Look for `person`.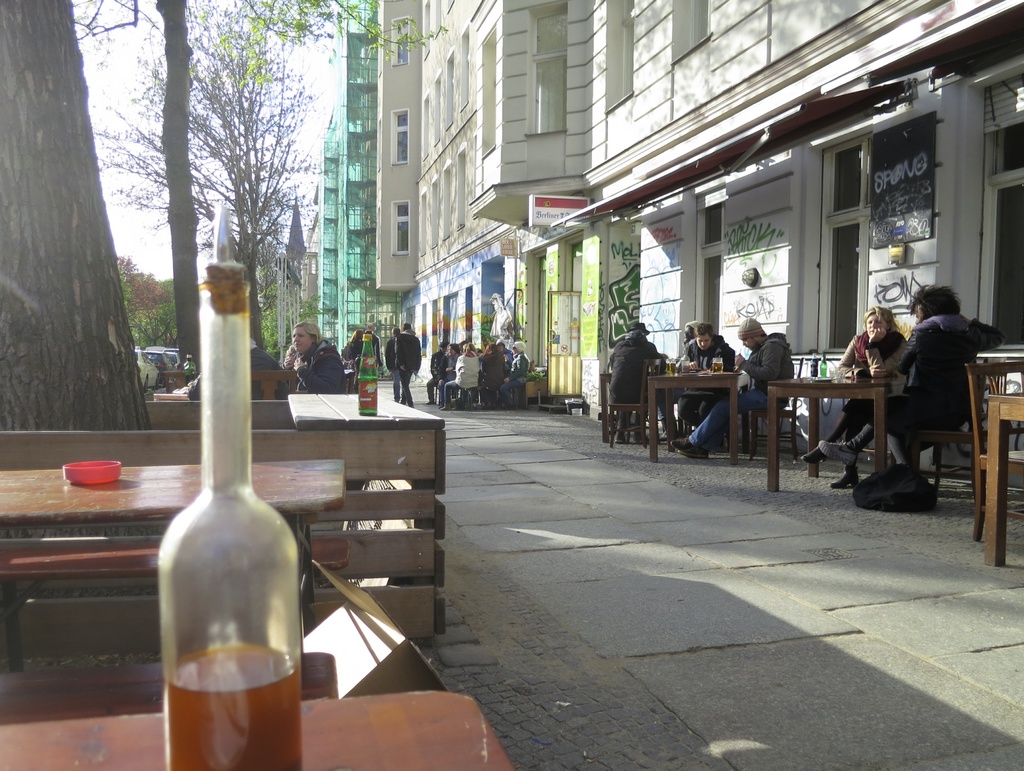
Found: [x1=492, y1=337, x2=511, y2=362].
